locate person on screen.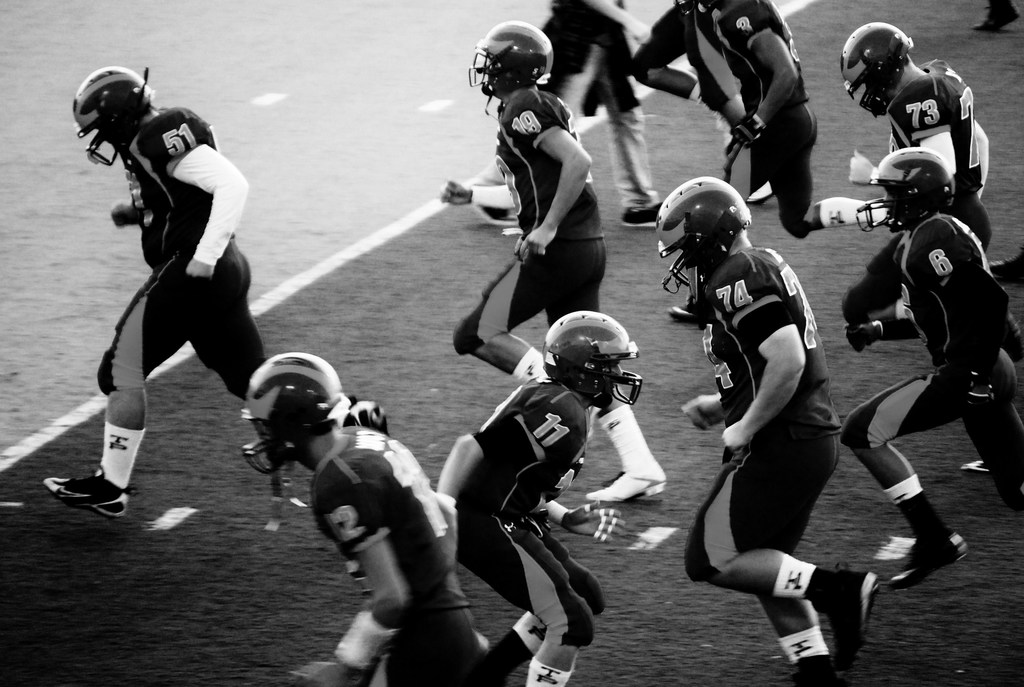
On screen at 242,350,481,686.
